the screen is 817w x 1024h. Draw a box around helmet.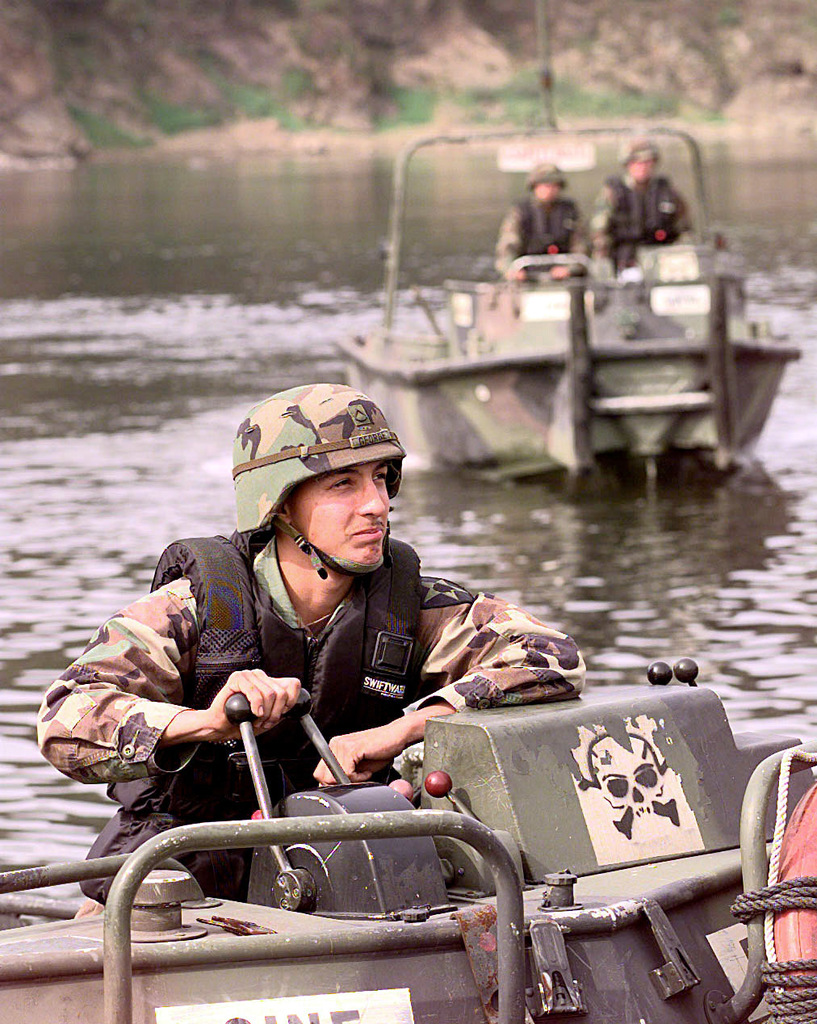
l=229, t=380, r=408, b=584.
